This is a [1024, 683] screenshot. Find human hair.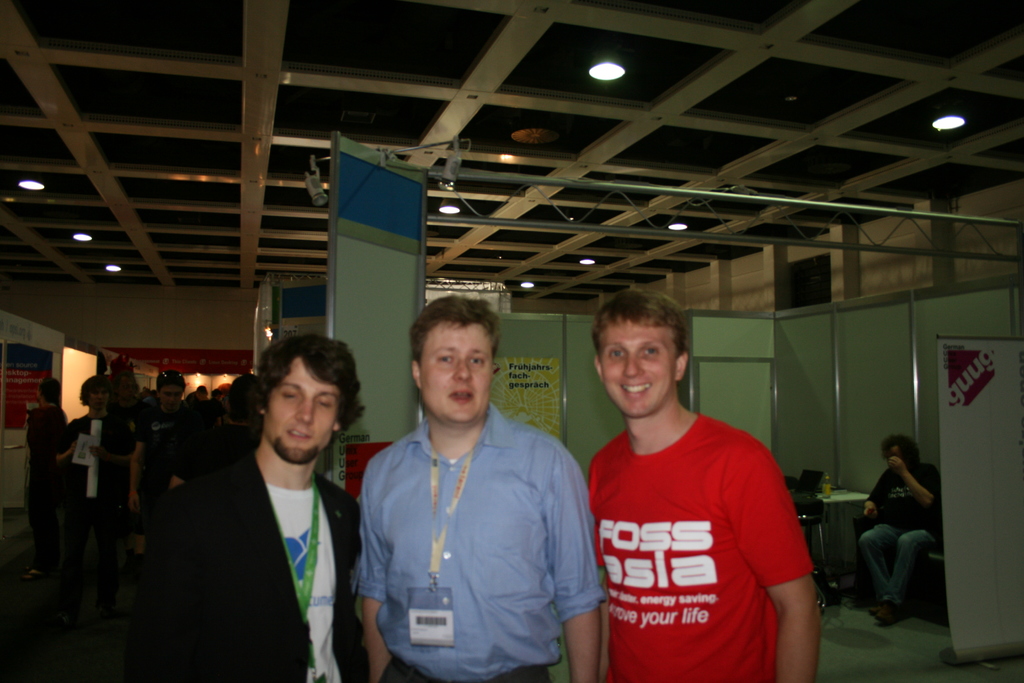
Bounding box: BBox(883, 439, 915, 462).
